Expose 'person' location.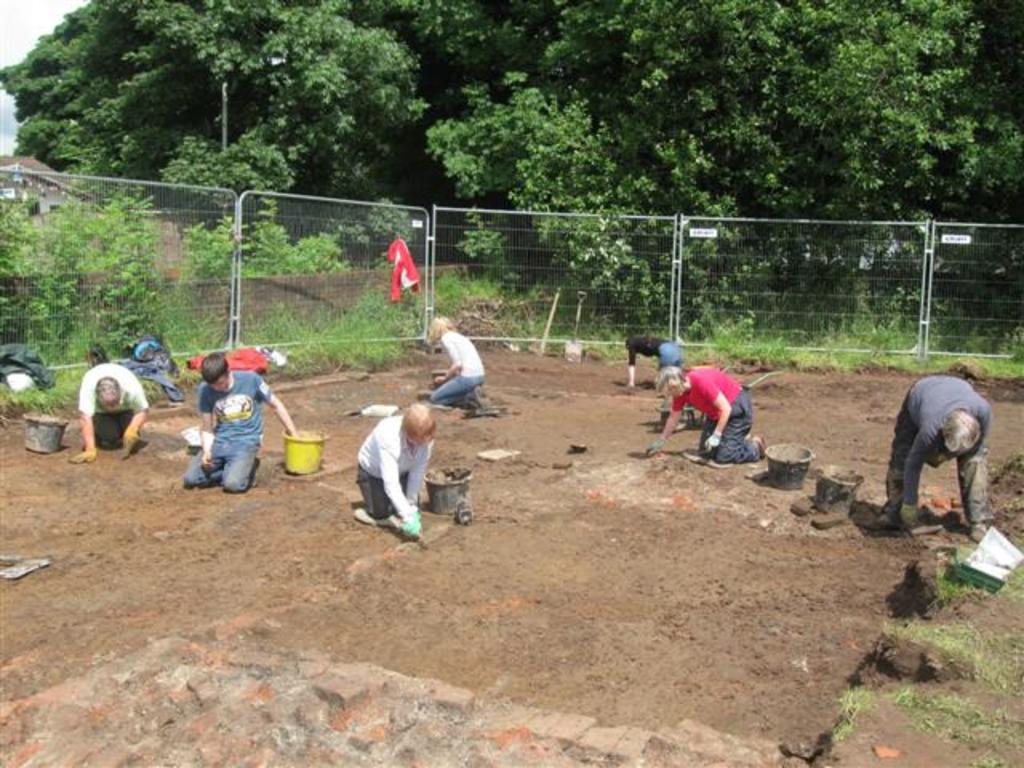
Exposed at box=[424, 314, 485, 414].
